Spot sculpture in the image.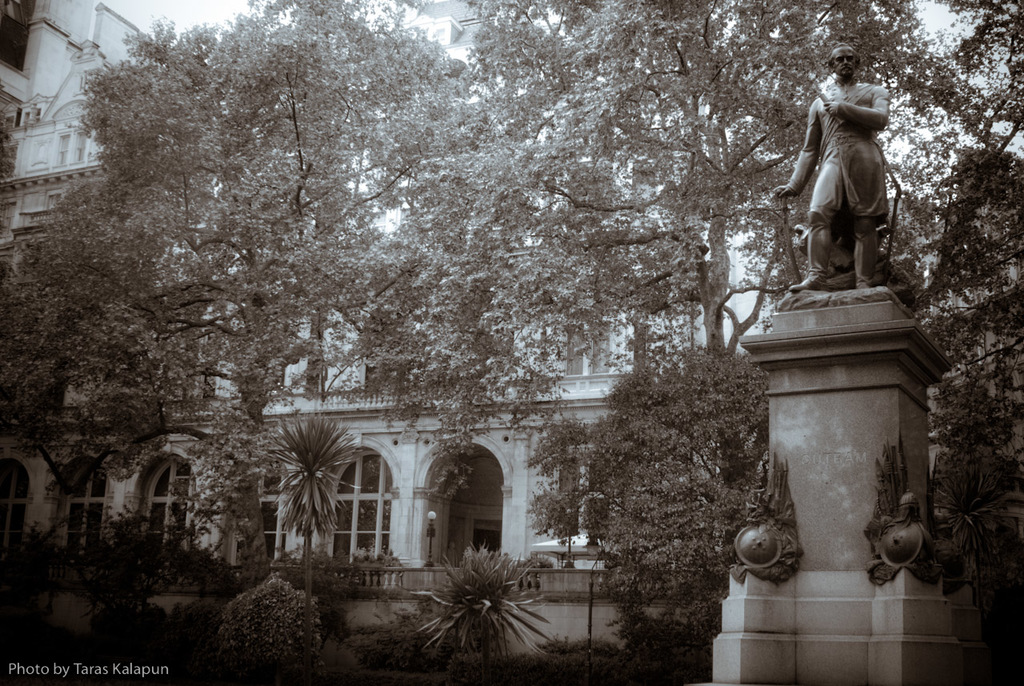
sculpture found at detection(786, 42, 930, 326).
